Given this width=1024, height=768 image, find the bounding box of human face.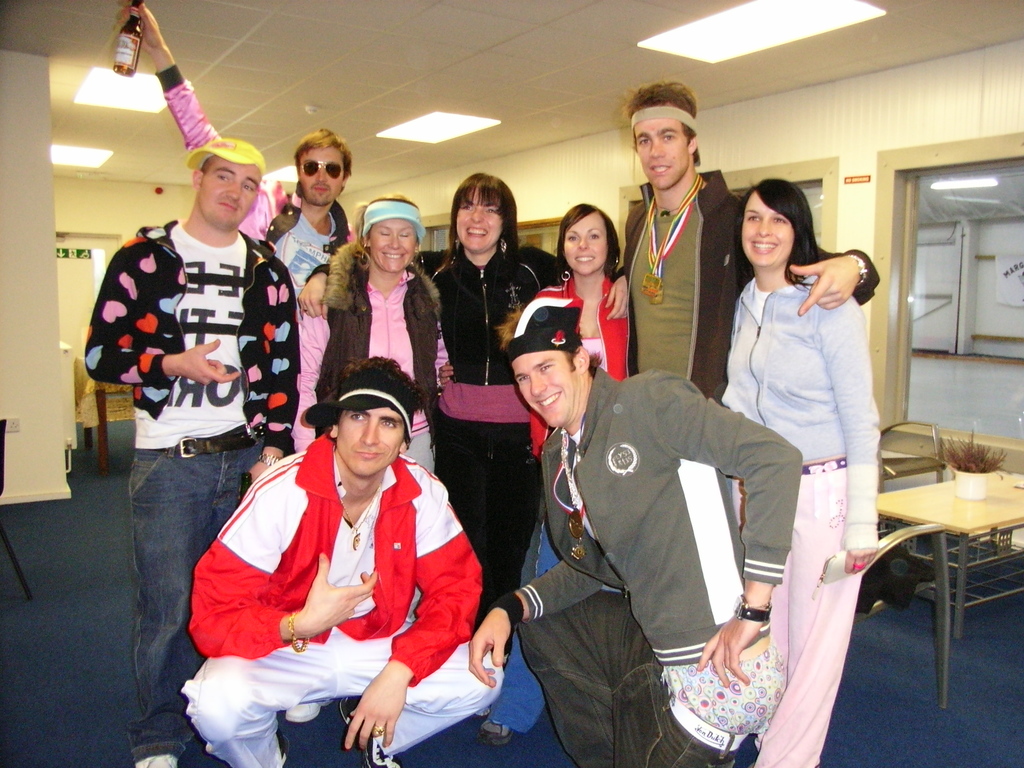
[left=633, top=115, right=685, bottom=193].
